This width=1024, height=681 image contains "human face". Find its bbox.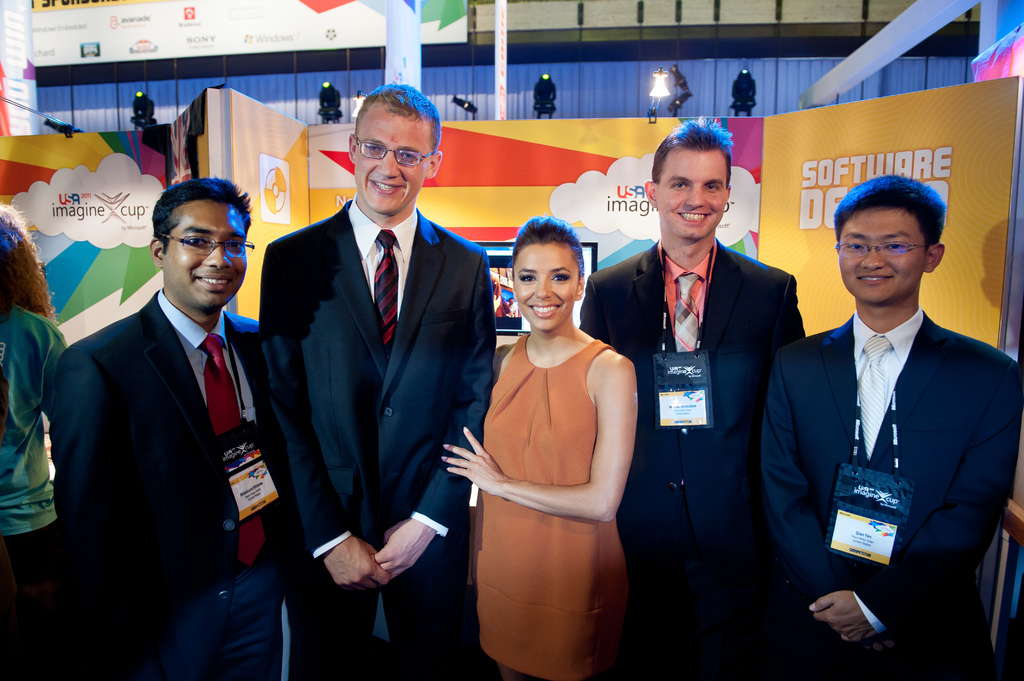
[169,199,246,310].
